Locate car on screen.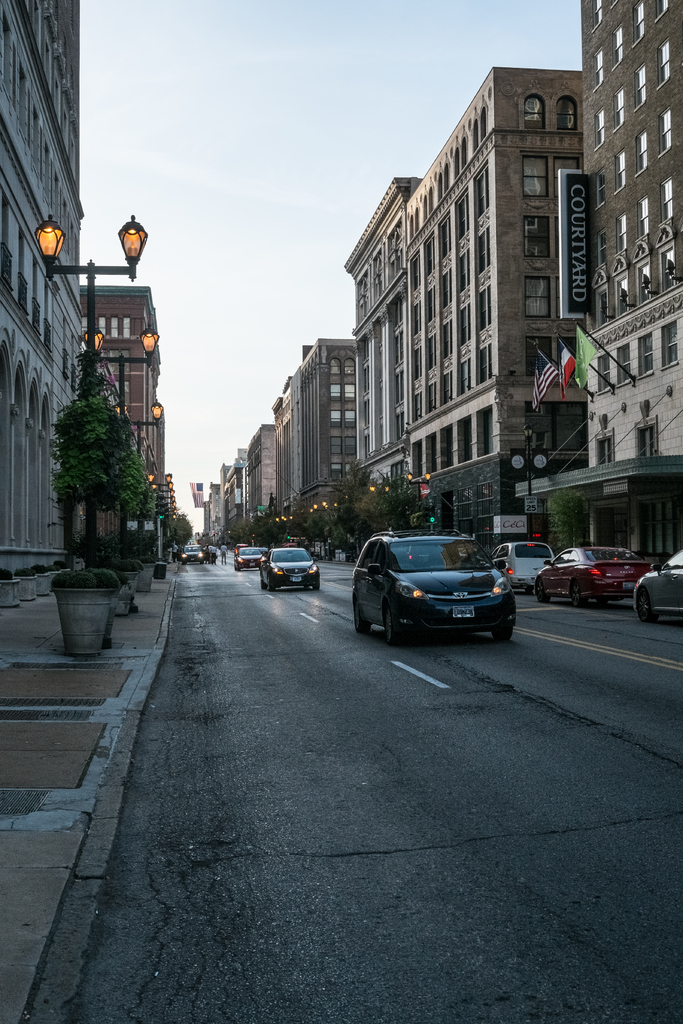
On screen at l=636, t=547, r=682, b=619.
